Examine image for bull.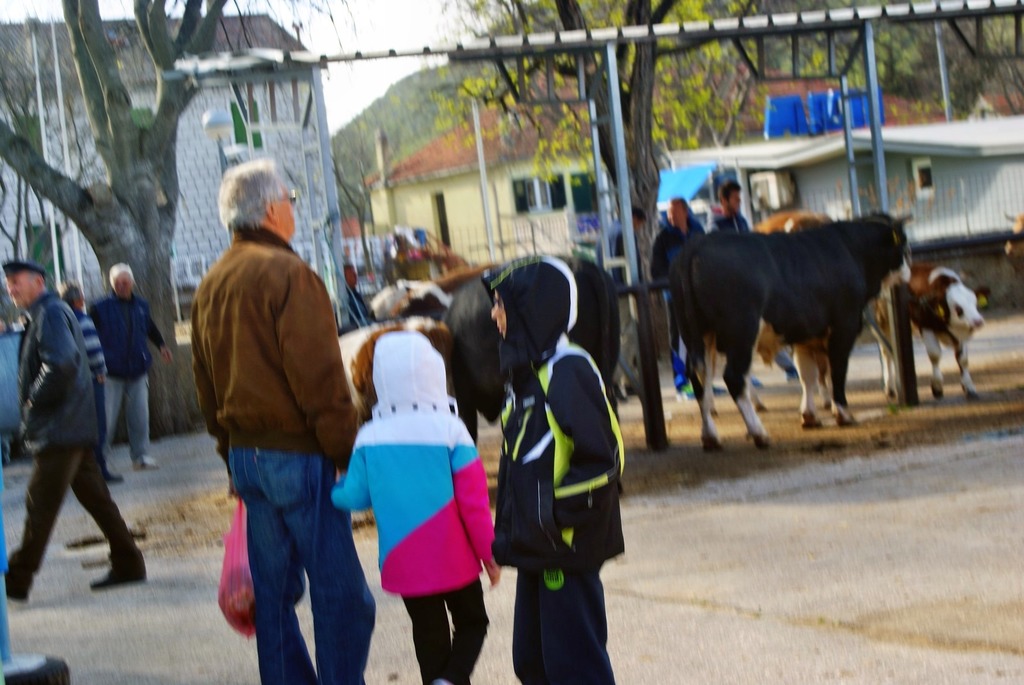
Examination result: bbox(444, 252, 627, 448).
